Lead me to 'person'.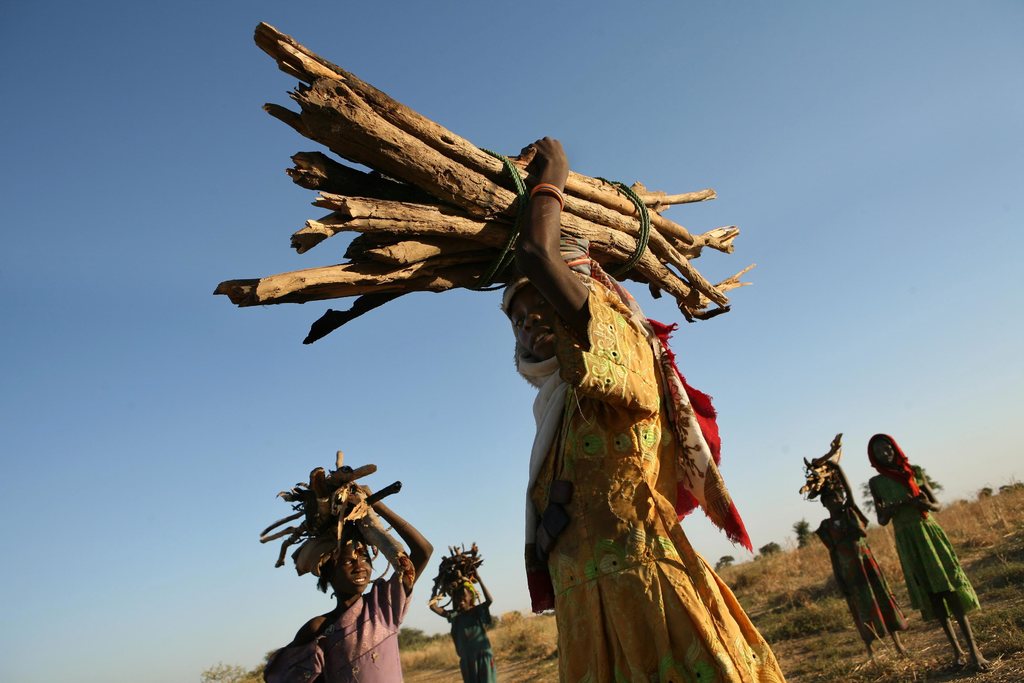
Lead to 876:428:971:653.
